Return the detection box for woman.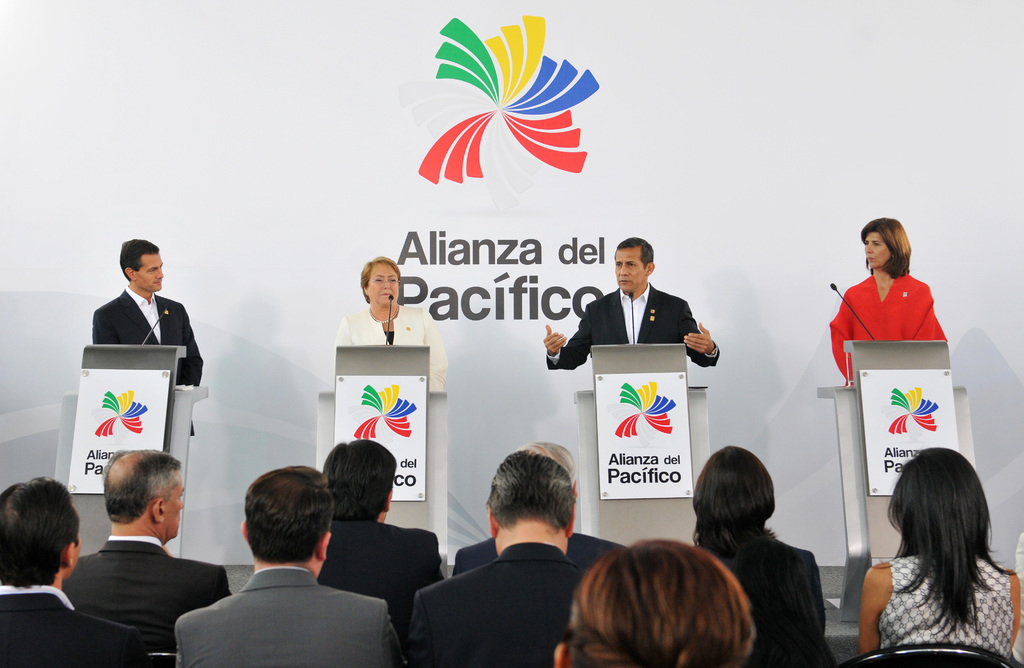
region(690, 445, 839, 667).
